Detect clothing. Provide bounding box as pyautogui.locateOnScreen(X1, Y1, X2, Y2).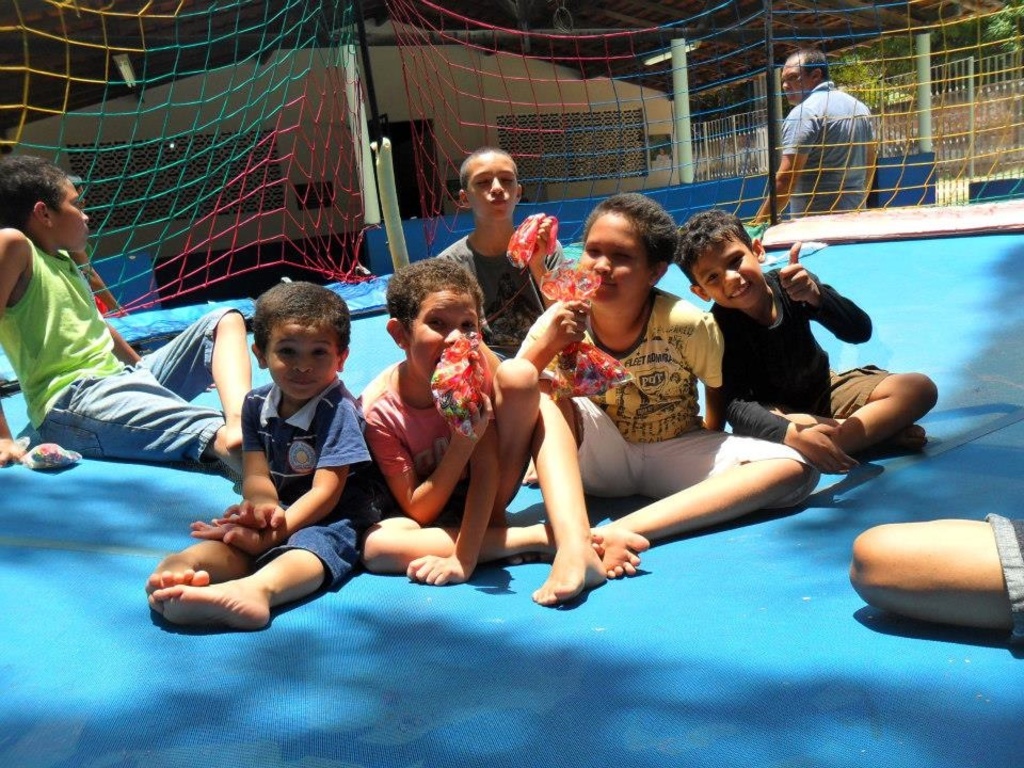
pyautogui.locateOnScreen(240, 375, 375, 582).
